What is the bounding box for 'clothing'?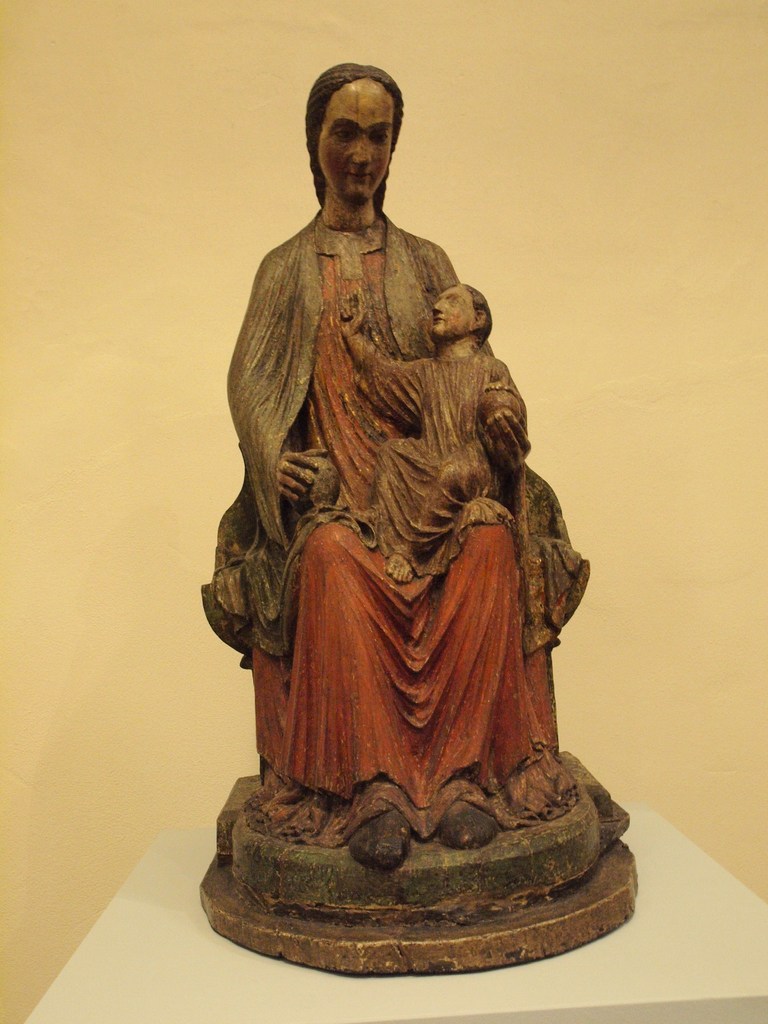
[x1=202, y1=235, x2=619, y2=901].
